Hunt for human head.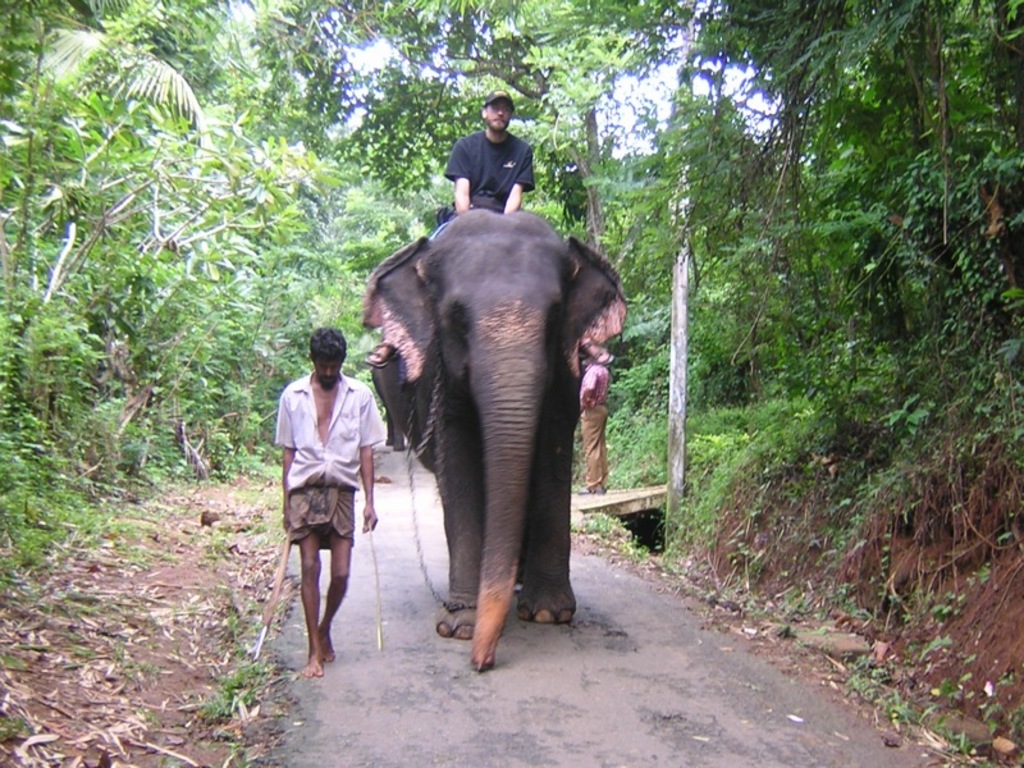
Hunted down at <region>311, 330, 348, 385</region>.
